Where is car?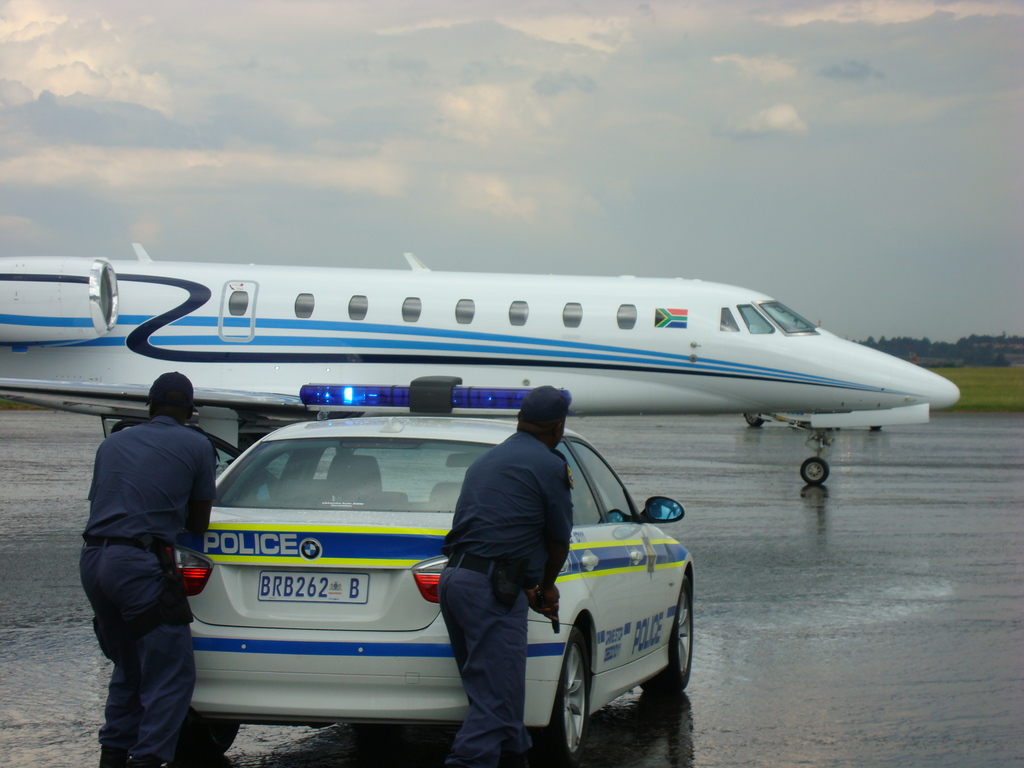
[left=171, top=385, right=691, bottom=767].
